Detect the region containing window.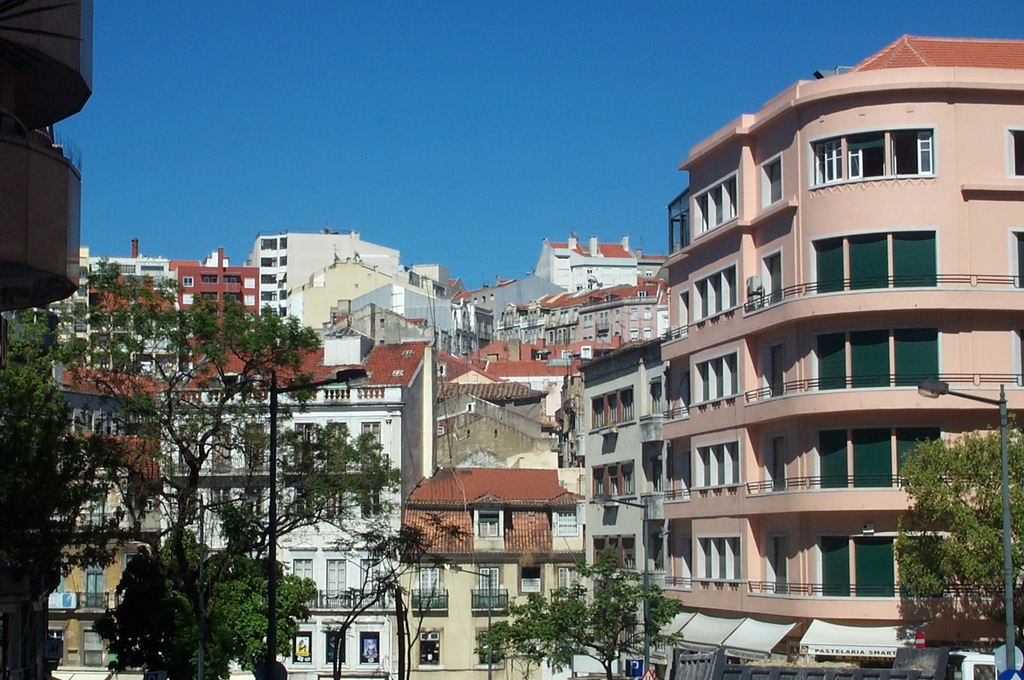
(758, 427, 789, 495).
